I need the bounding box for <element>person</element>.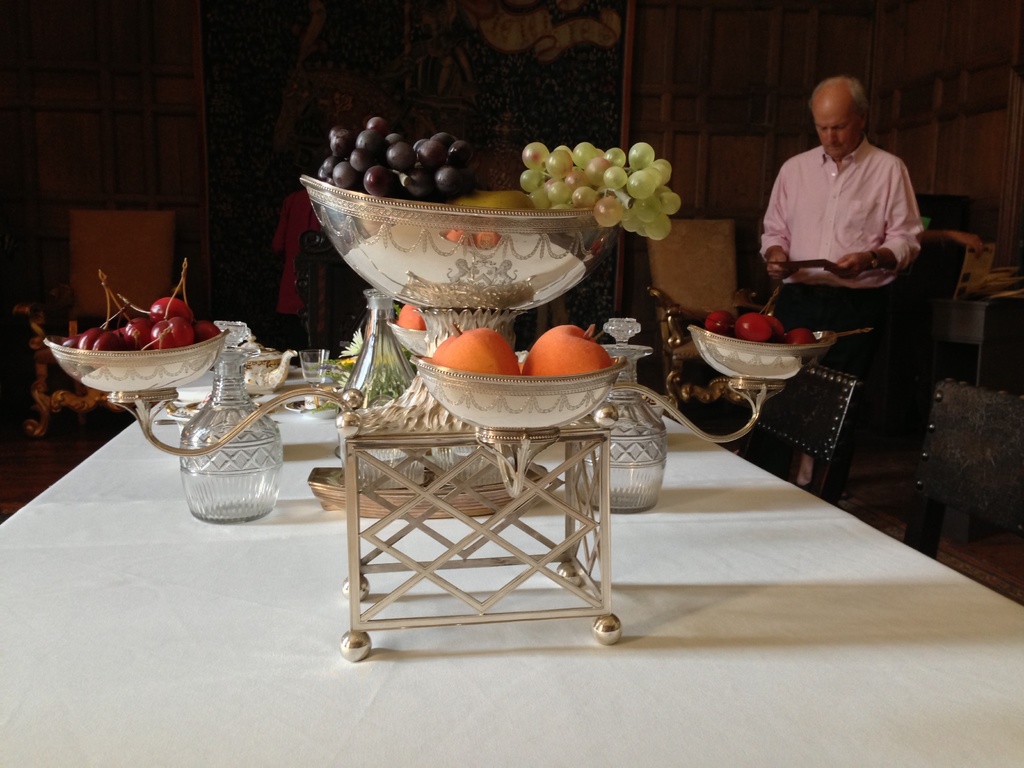
Here it is: select_region(758, 74, 925, 505).
